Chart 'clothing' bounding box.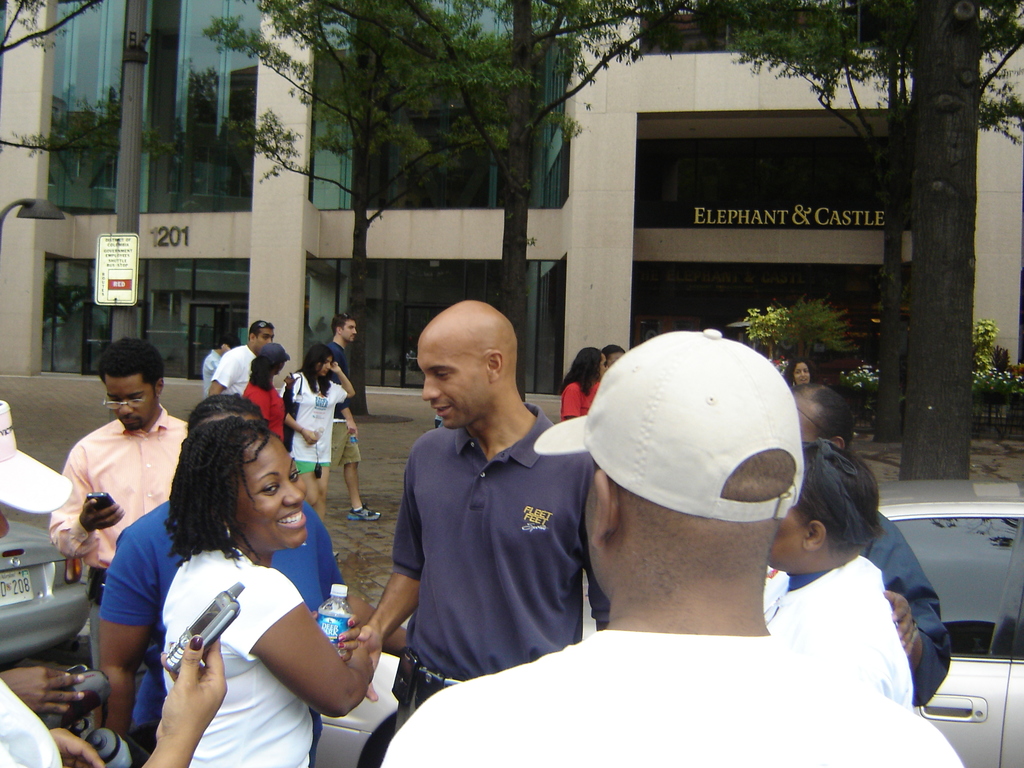
Charted: <box>376,627,970,767</box>.
